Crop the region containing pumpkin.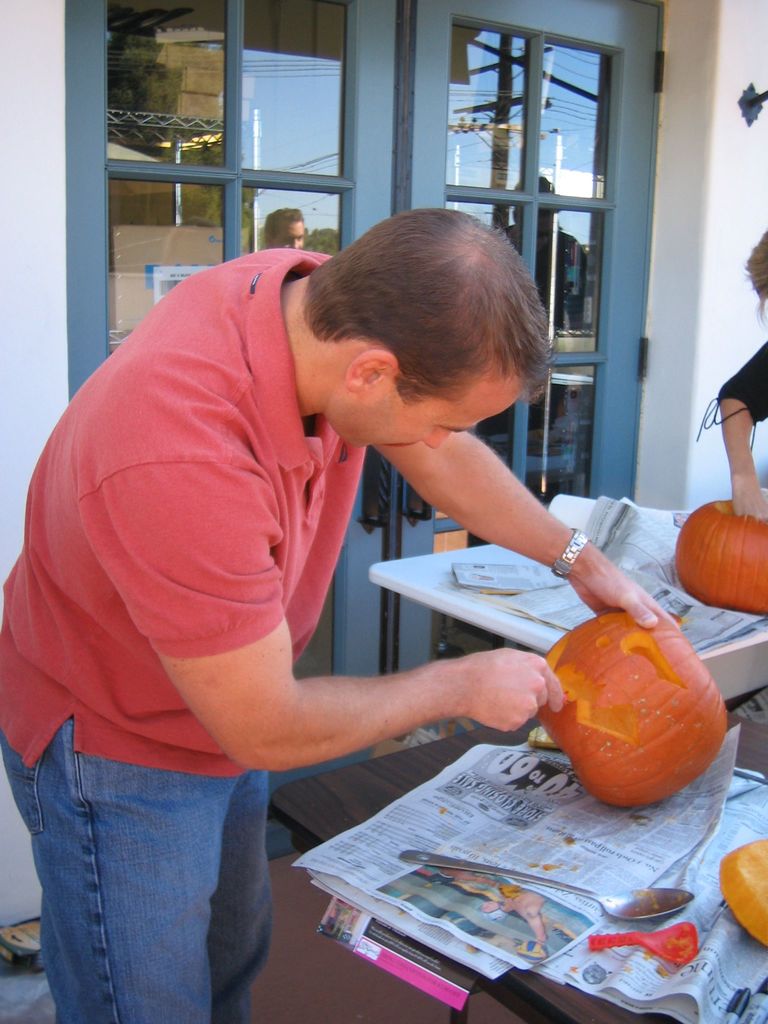
Crop region: detection(670, 496, 767, 608).
